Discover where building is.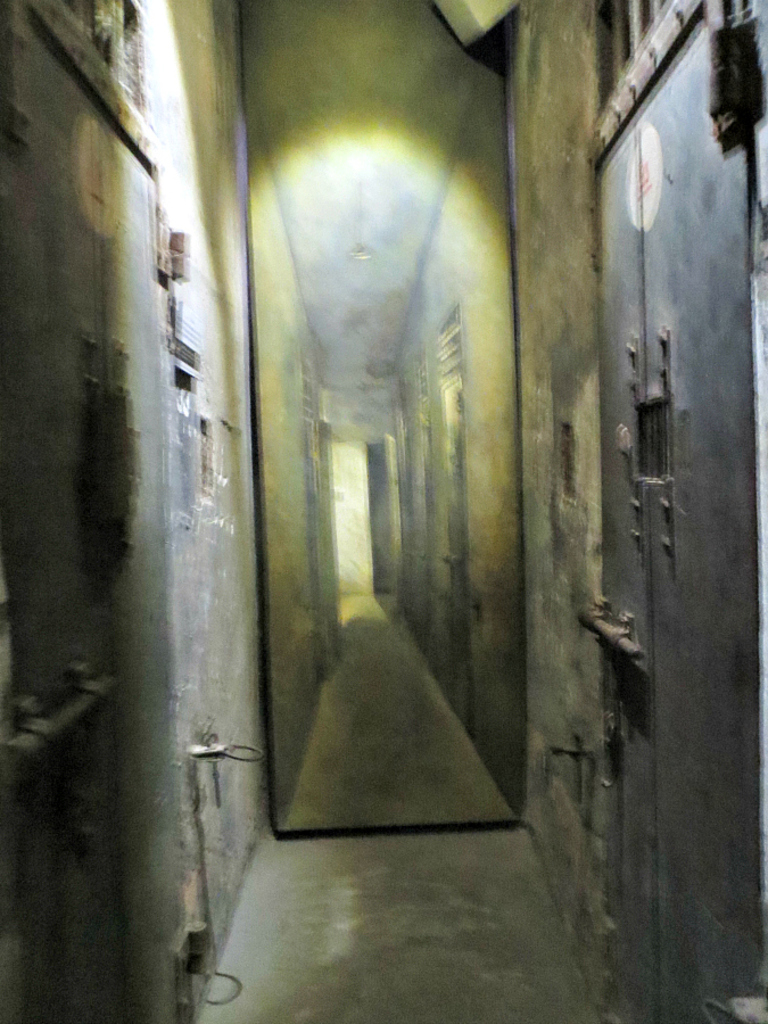
Discovered at <bbox>0, 0, 767, 1023</bbox>.
